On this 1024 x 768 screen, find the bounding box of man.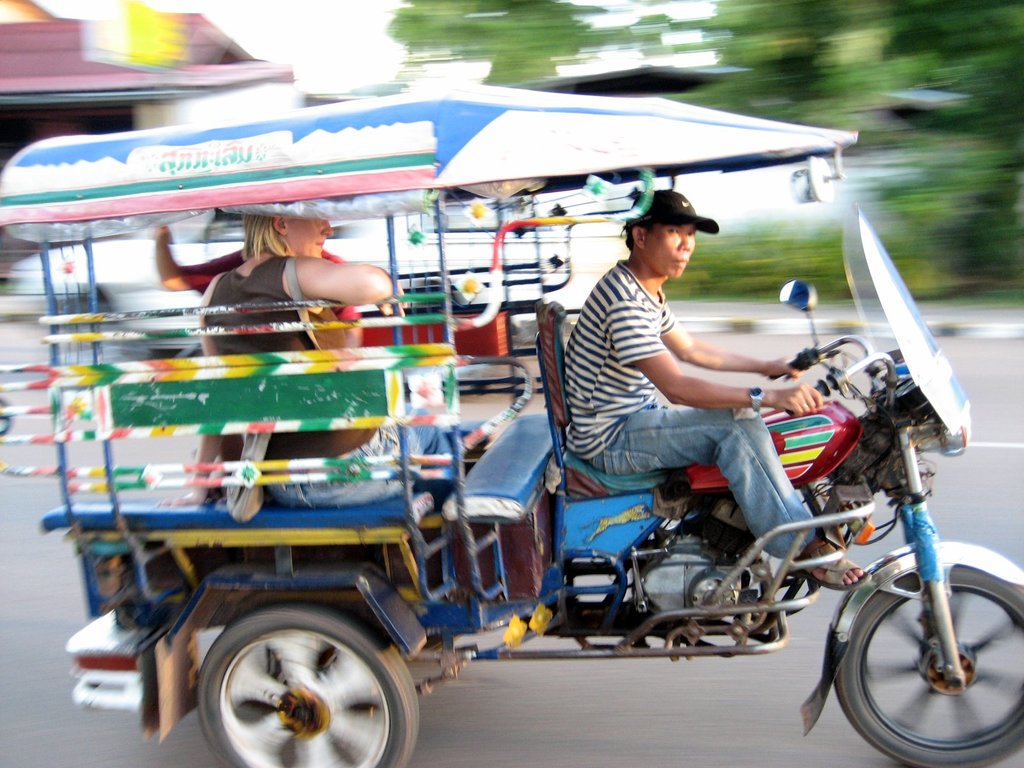
Bounding box: l=554, t=208, r=867, b=669.
